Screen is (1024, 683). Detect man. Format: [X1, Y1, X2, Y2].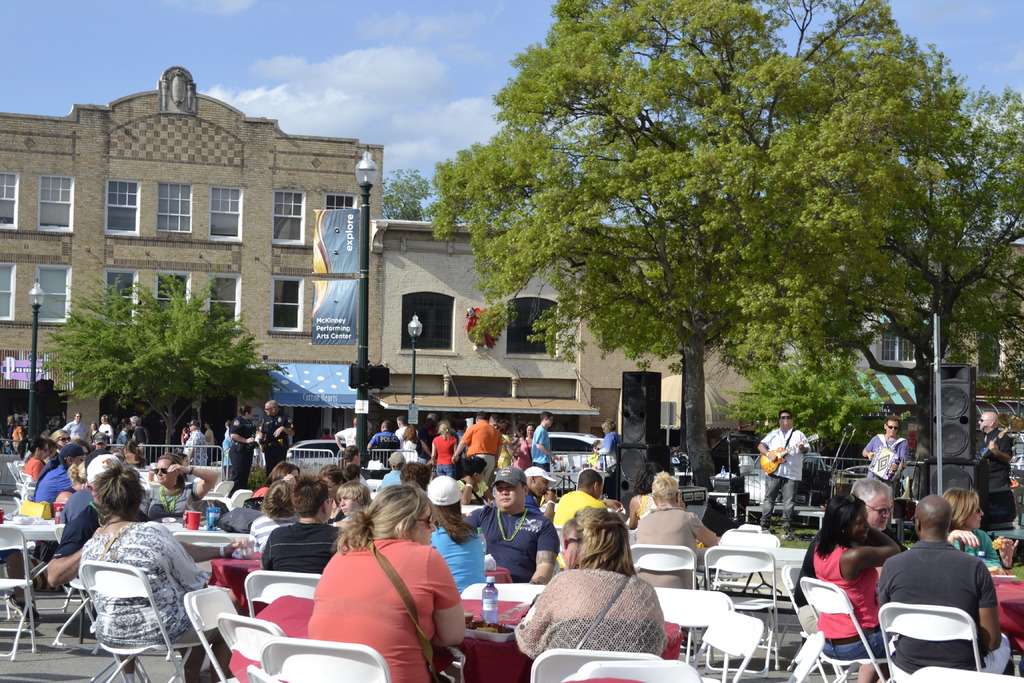
[42, 456, 149, 589].
